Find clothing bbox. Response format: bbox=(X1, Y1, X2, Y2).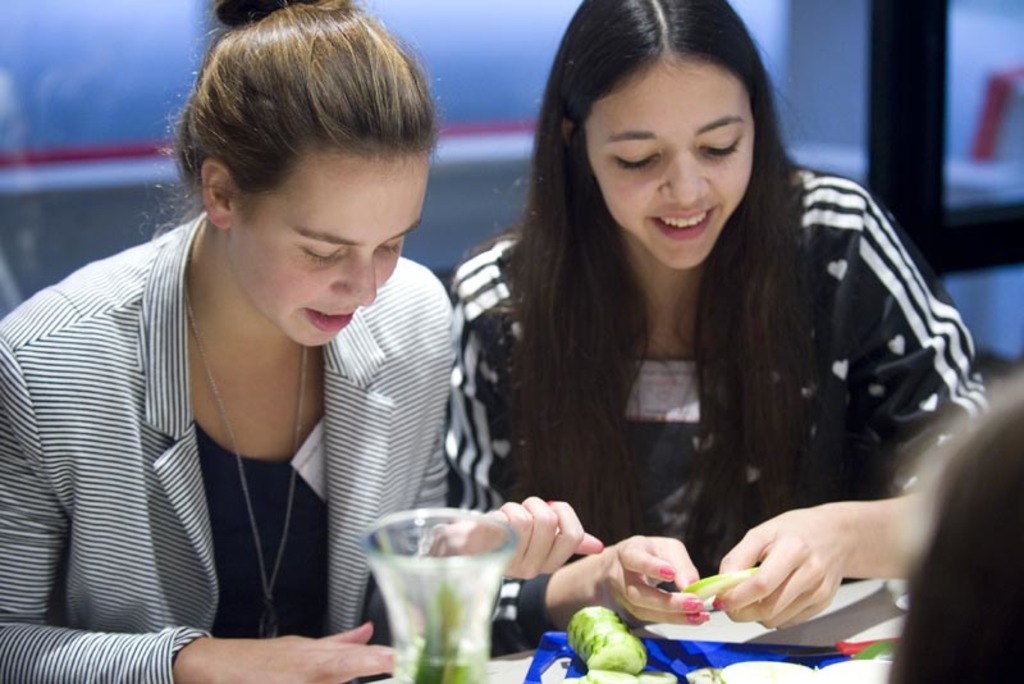
bbox=(888, 383, 1023, 683).
